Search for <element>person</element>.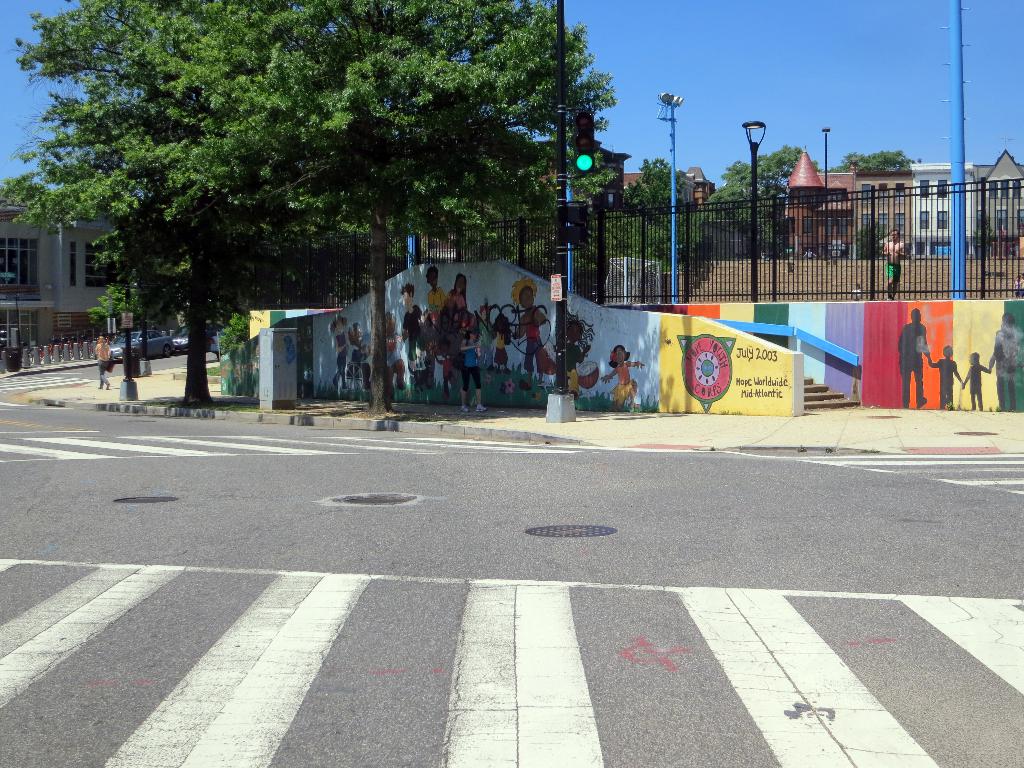
Found at (x1=962, y1=349, x2=989, y2=409).
